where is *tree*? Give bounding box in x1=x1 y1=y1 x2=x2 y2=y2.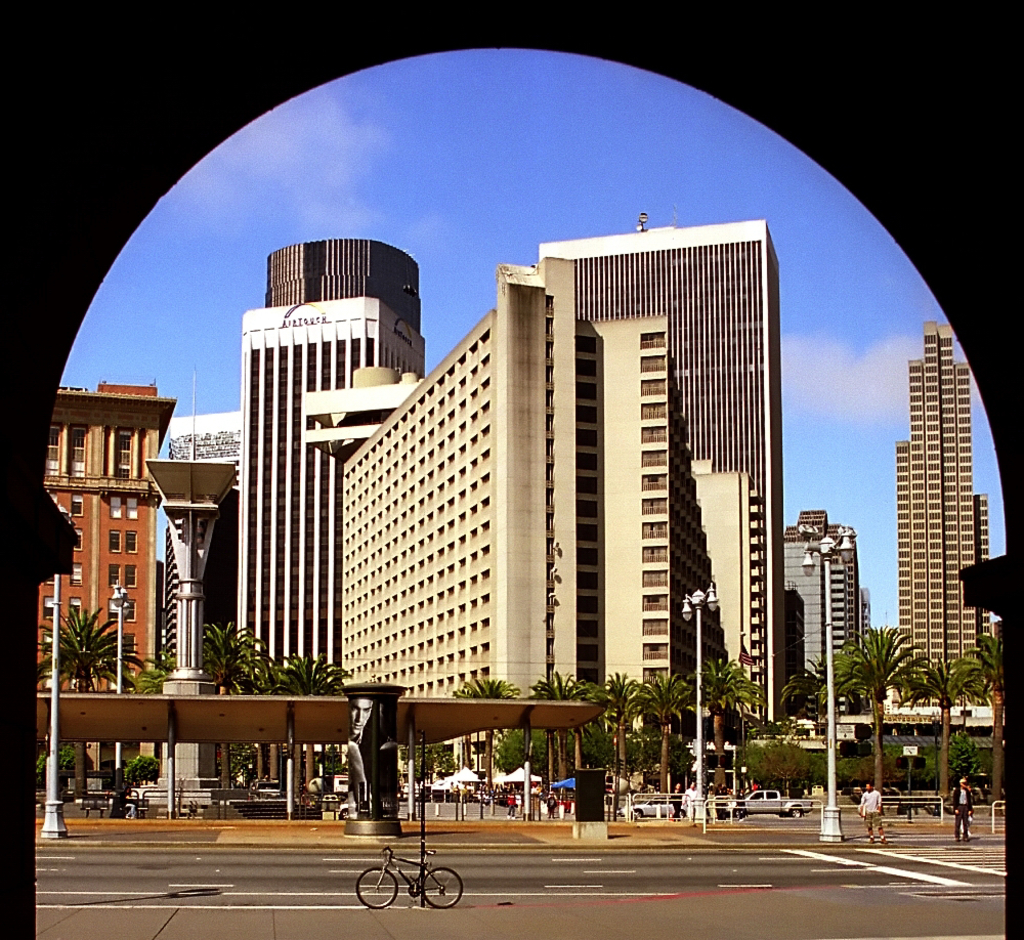
x1=814 y1=626 x2=934 y2=798.
